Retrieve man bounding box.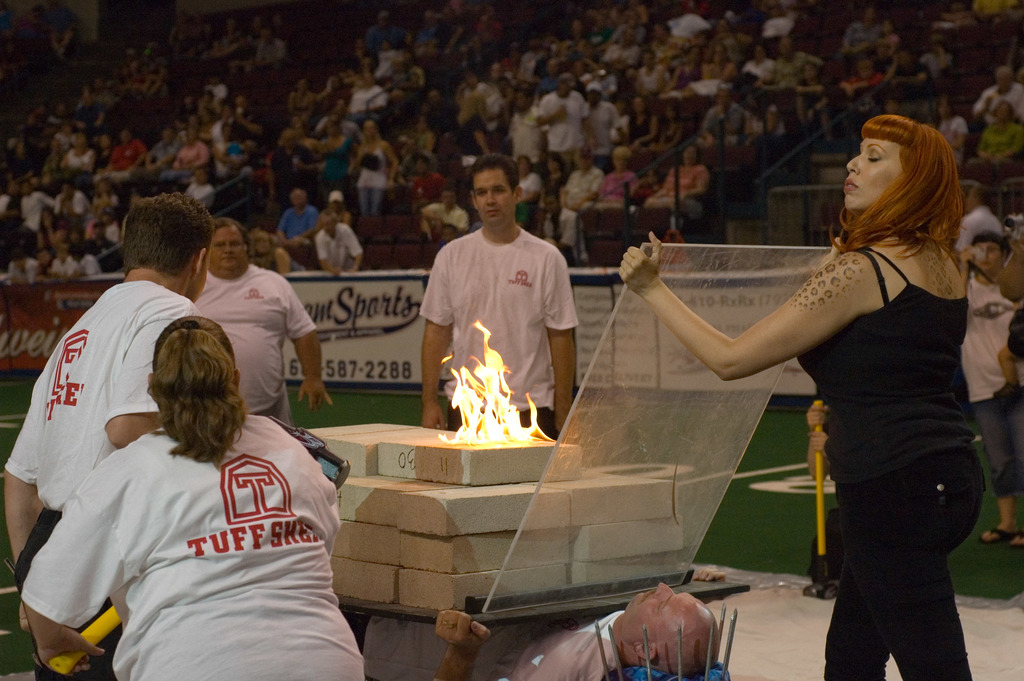
Bounding box: 0:184:214:680.
